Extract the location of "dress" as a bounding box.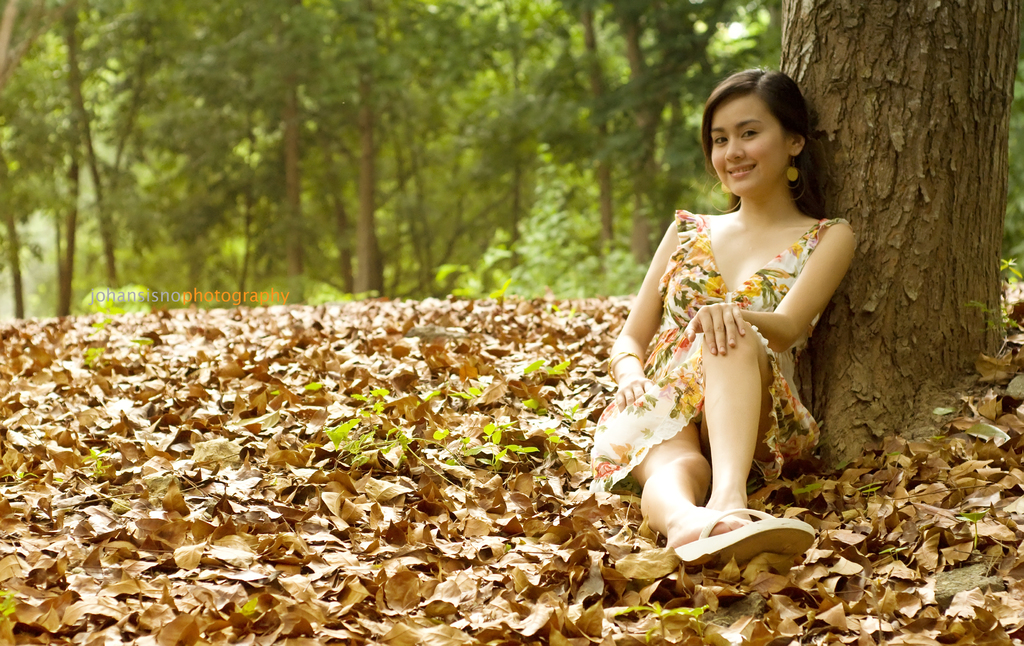
bbox=(591, 211, 852, 505).
